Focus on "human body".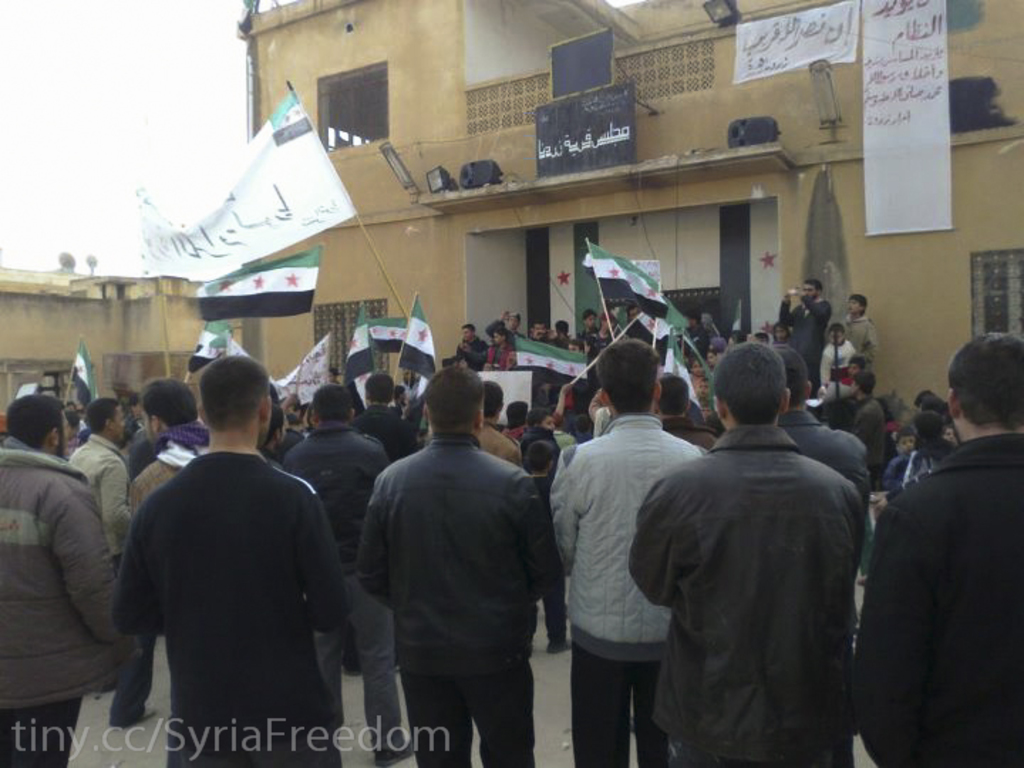
Focused at {"left": 479, "top": 375, "right": 519, "bottom": 466}.
